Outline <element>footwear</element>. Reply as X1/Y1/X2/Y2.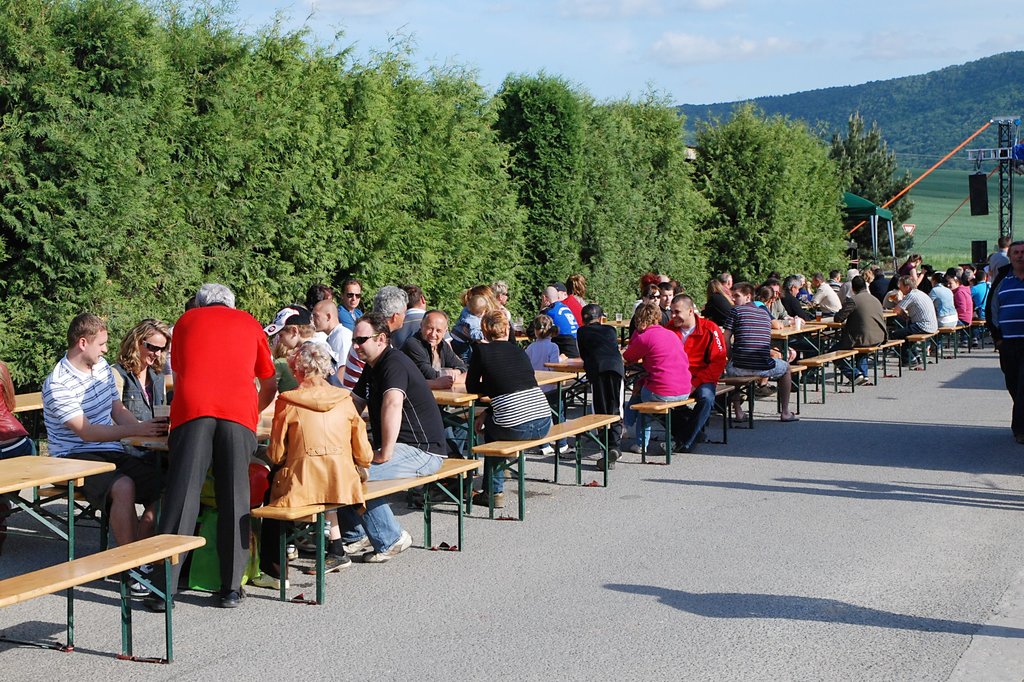
781/411/799/423.
